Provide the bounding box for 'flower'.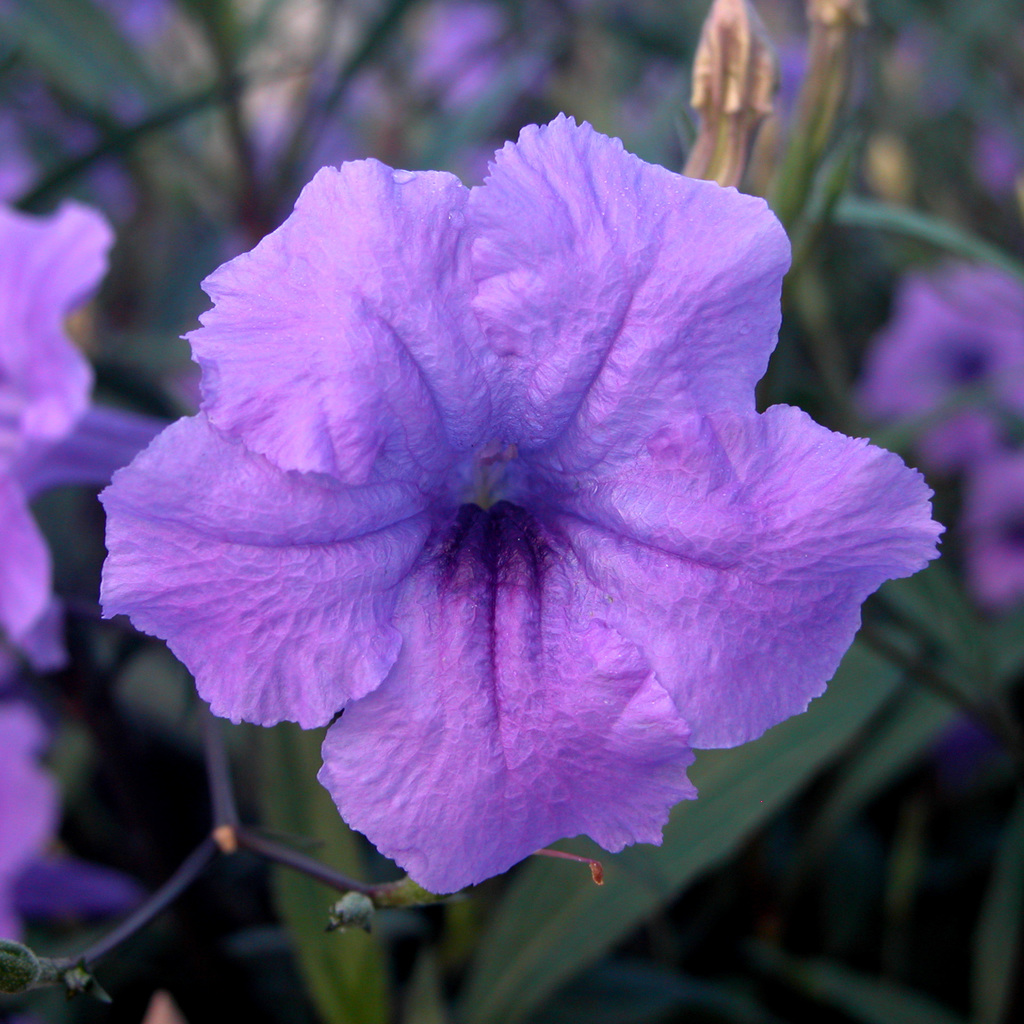
select_region(352, 0, 1023, 212).
